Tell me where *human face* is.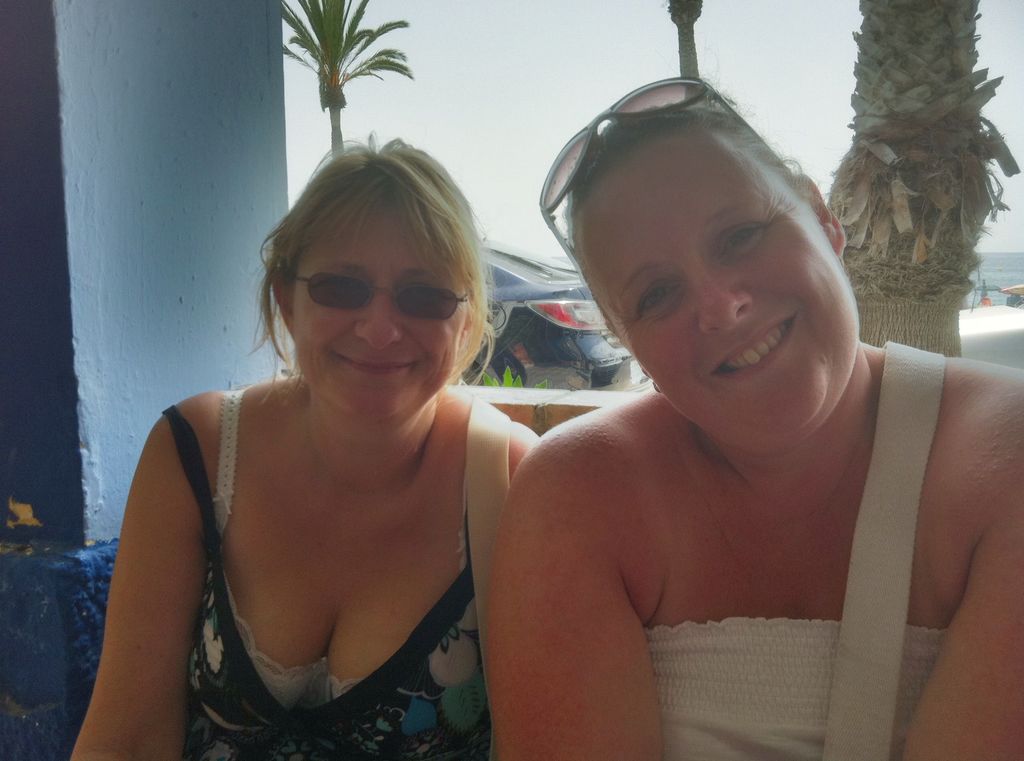
*human face* is at [576, 129, 857, 453].
